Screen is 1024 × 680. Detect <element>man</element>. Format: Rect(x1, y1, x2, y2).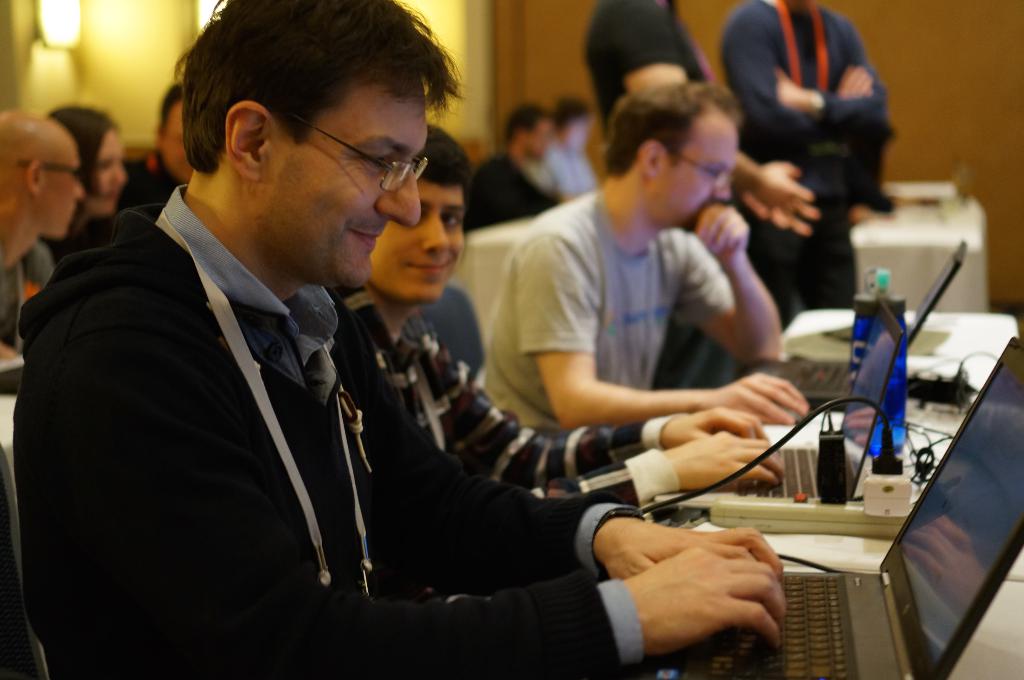
Rect(459, 104, 580, 240).
